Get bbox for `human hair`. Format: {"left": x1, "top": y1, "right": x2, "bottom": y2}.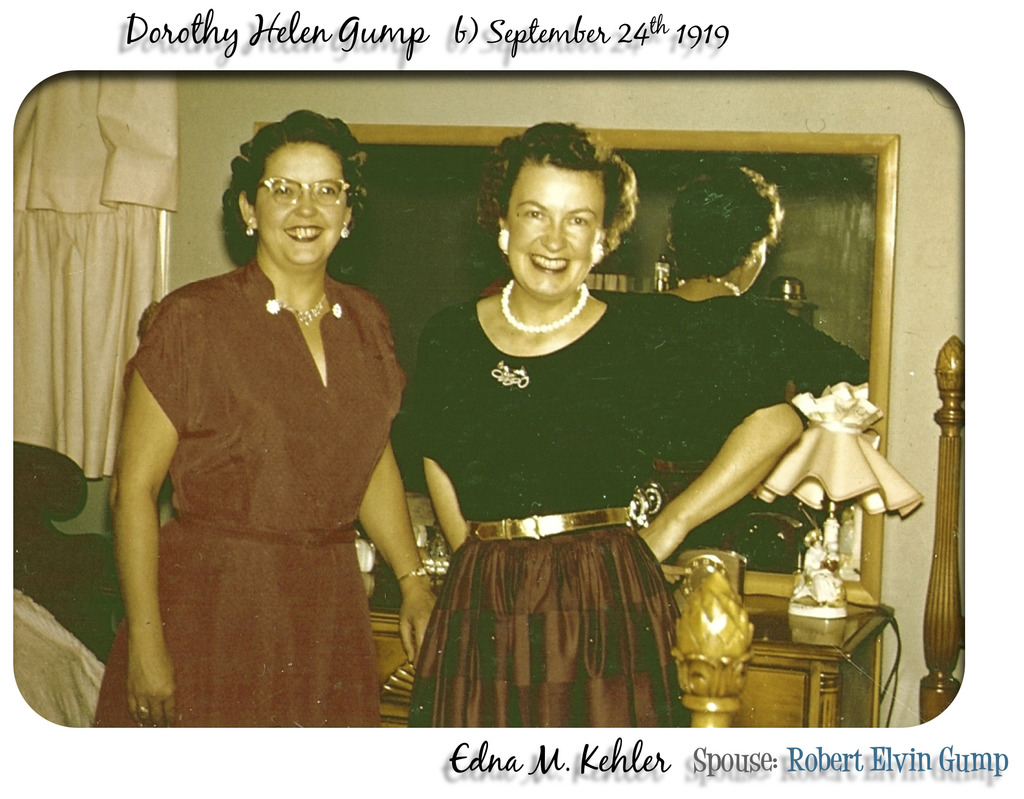
{"left": 468, "top": 116, "right": 637, "bottom": 308}.
